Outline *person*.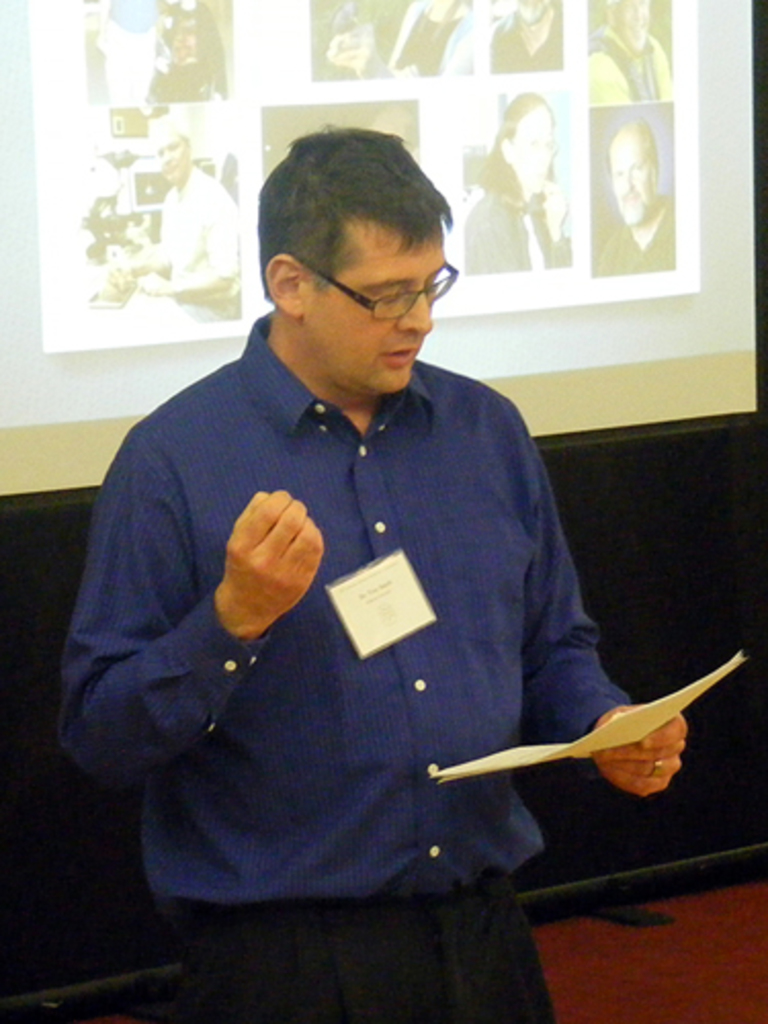
Outline: <bbox>59, 117, 684, 1022</bbox>.
